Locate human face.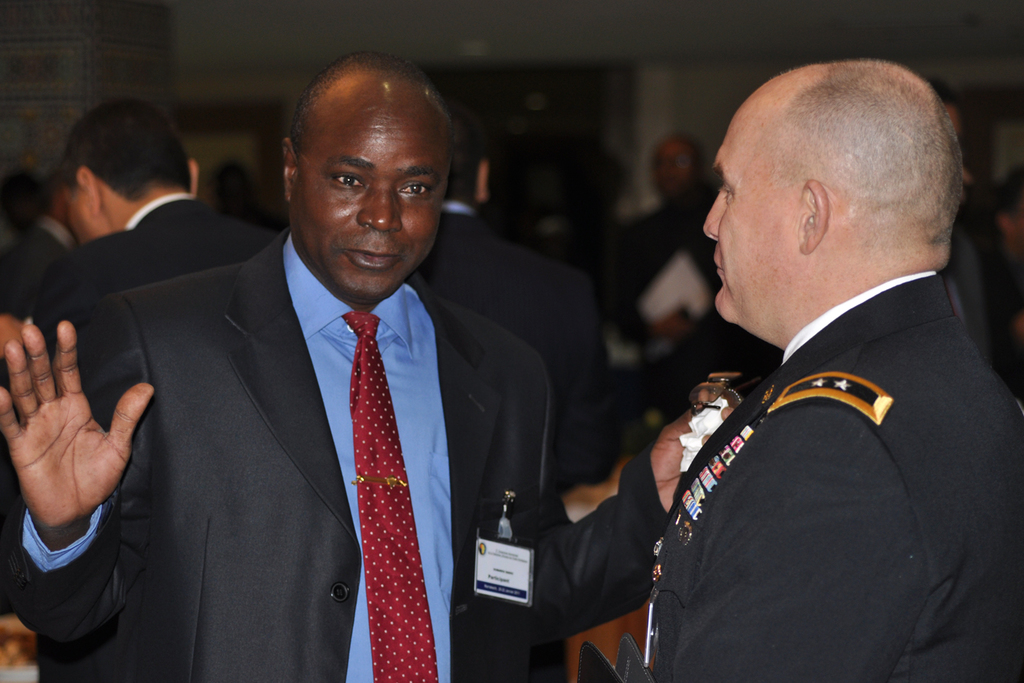
Bounding box: BBox(287, 88, 447, 299).
